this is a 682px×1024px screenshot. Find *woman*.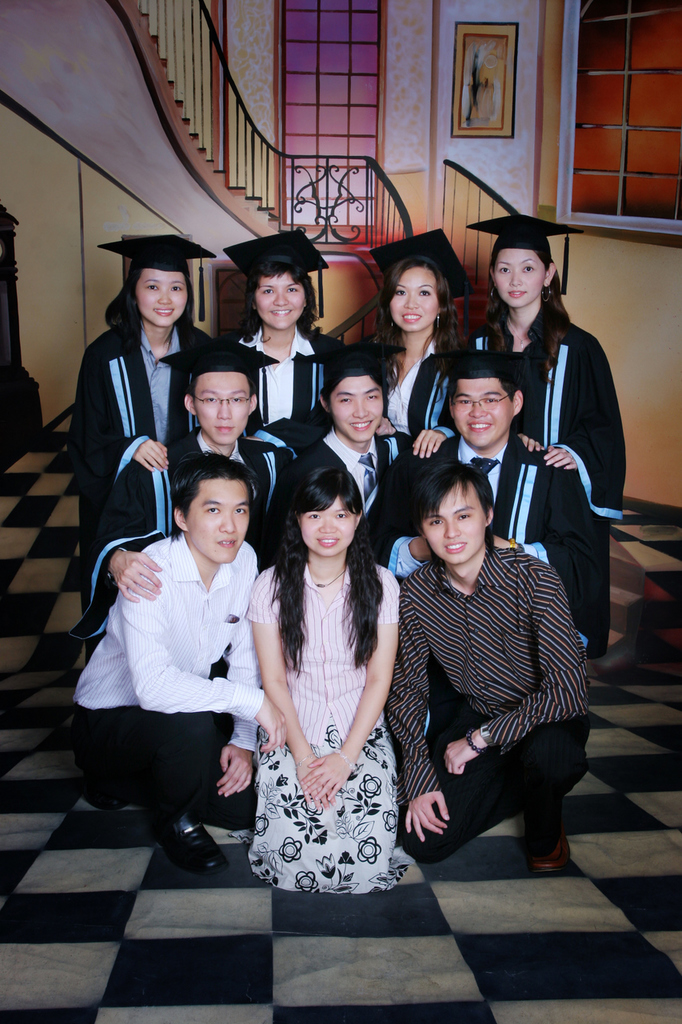
Bounding box: 442 216 634 660.
